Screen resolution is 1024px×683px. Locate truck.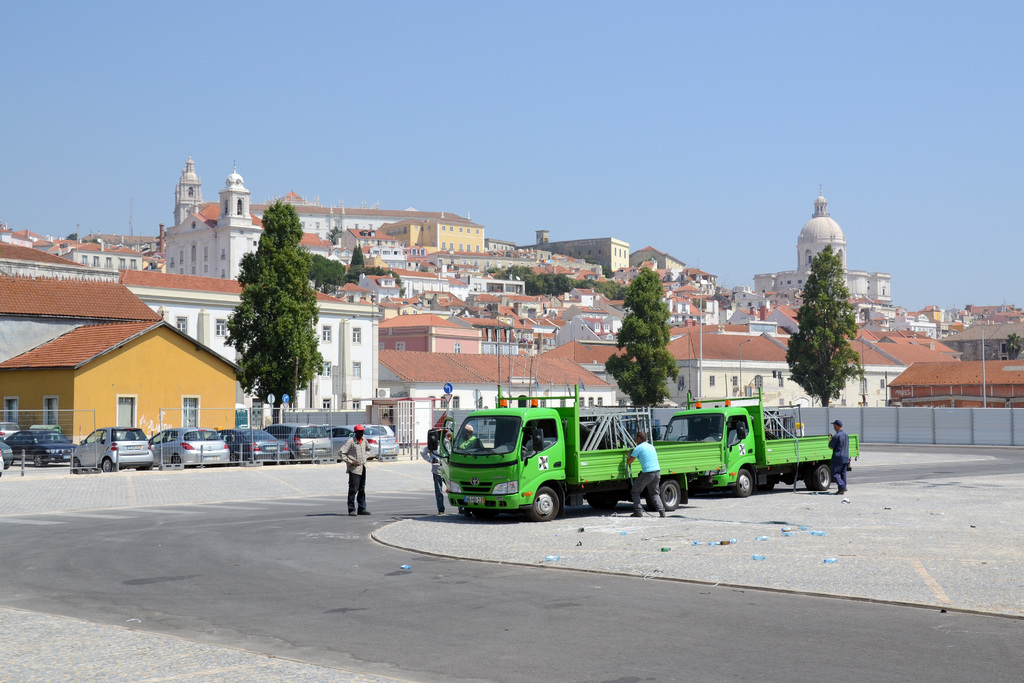
[left=649, top=385, right=860, bottom=497].
